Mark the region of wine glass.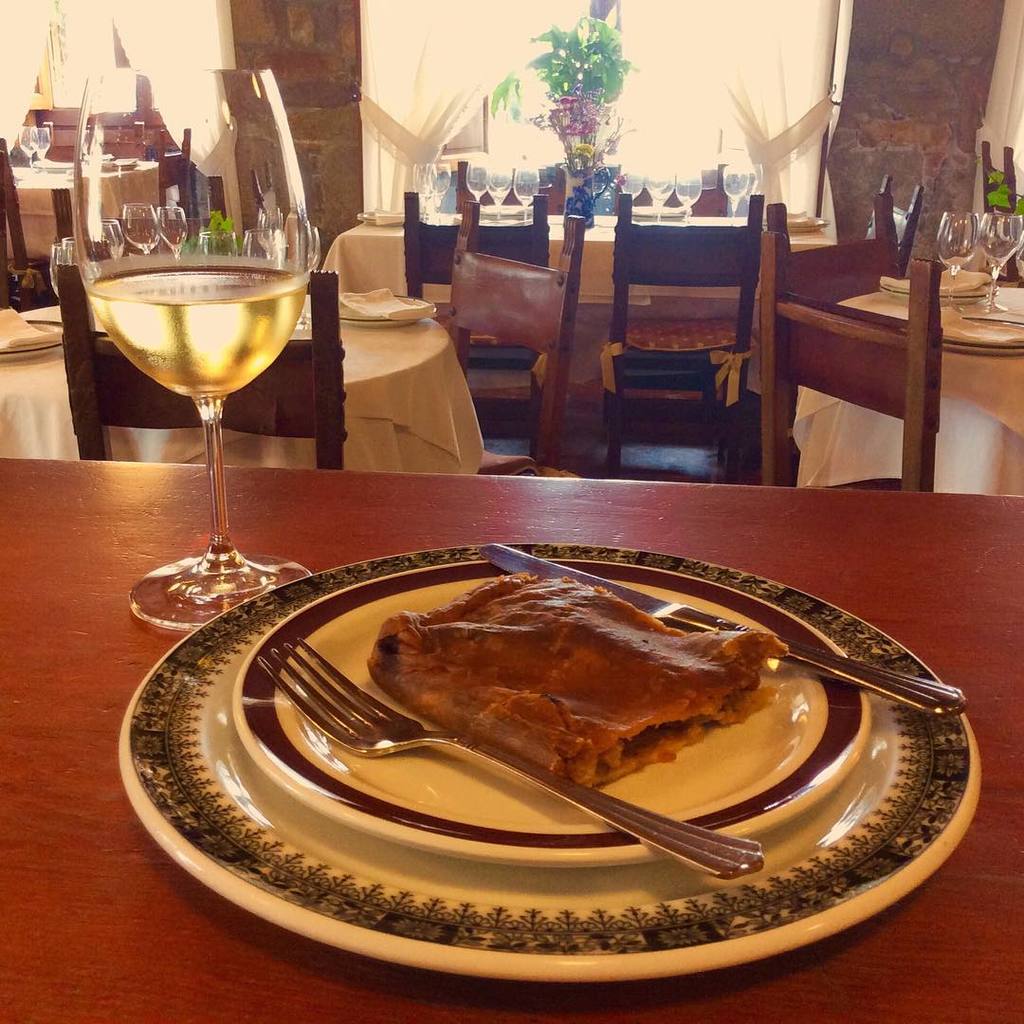
Region: 69/73/316/625.
